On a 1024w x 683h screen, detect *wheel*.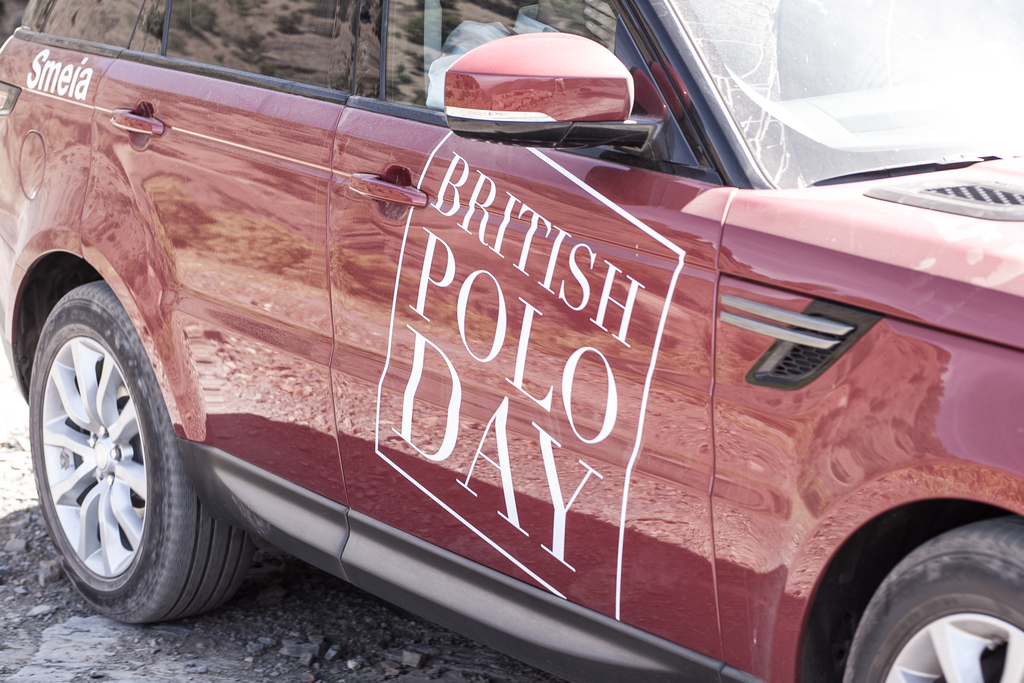
<region>848, 519, 1023, 682</region>.
